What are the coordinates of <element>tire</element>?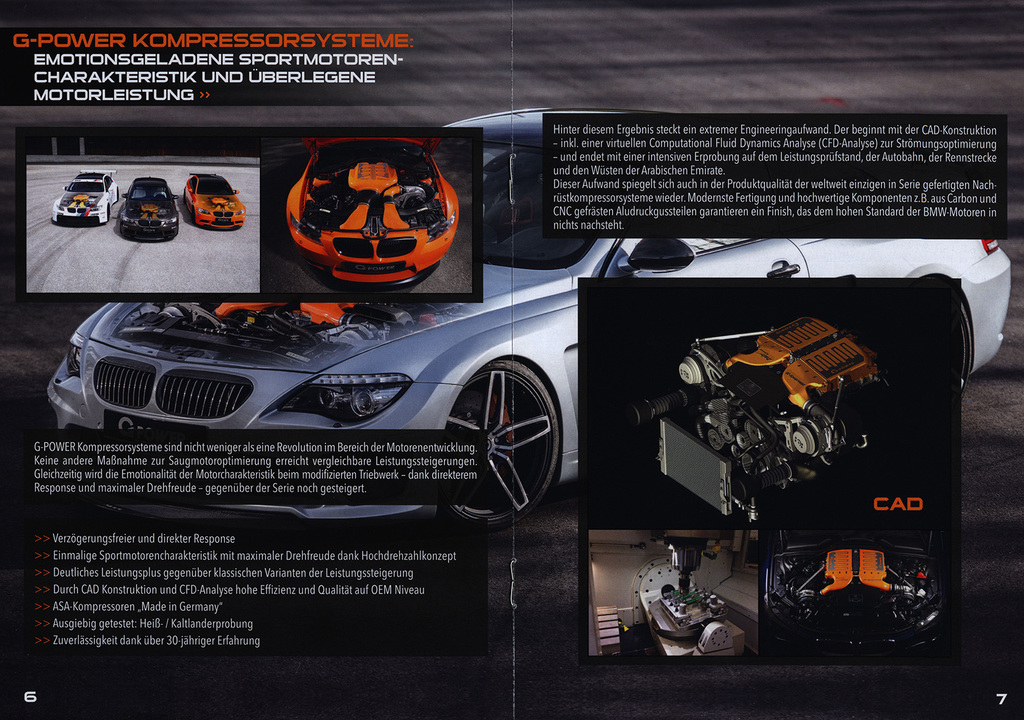
<box>105,204,111,222</box>.
